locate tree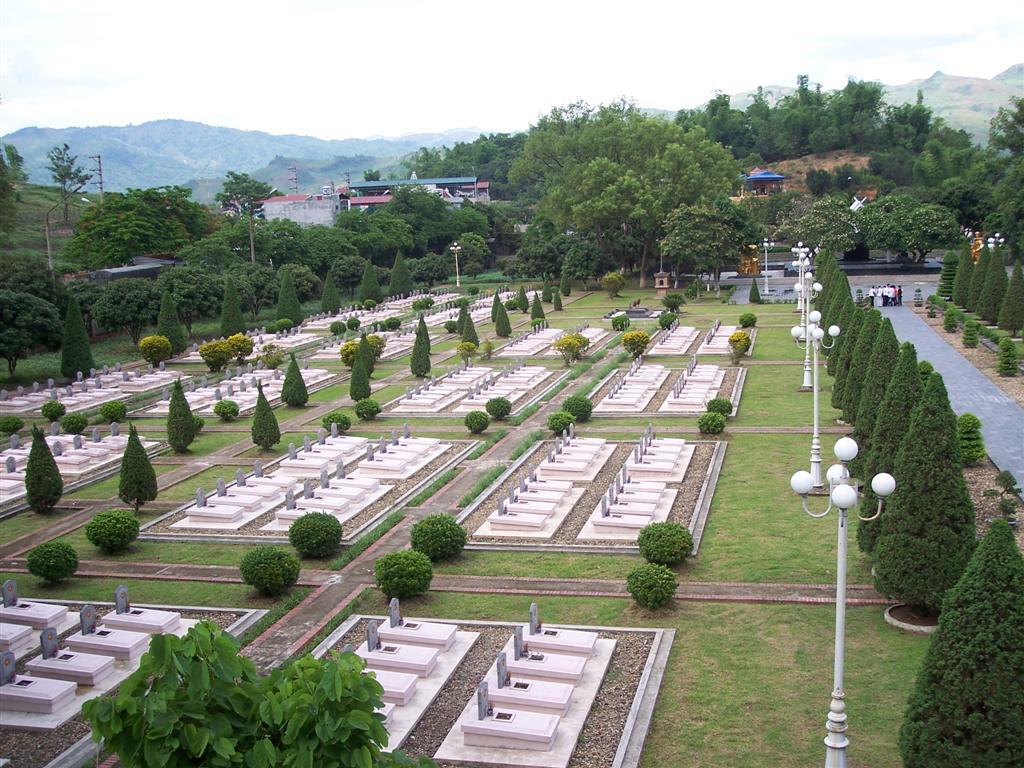
{"left": 347, "top": 347, "right": 375, "bottom": 400}
